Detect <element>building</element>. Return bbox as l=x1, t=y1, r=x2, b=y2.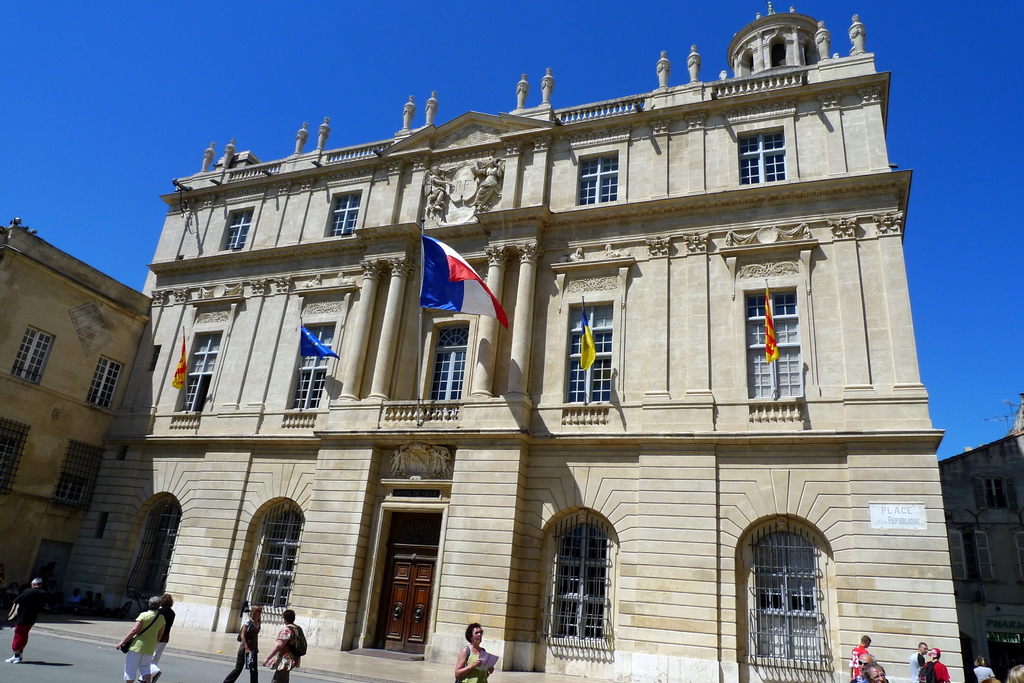
l=936, t=396, r=1023, b=682.
